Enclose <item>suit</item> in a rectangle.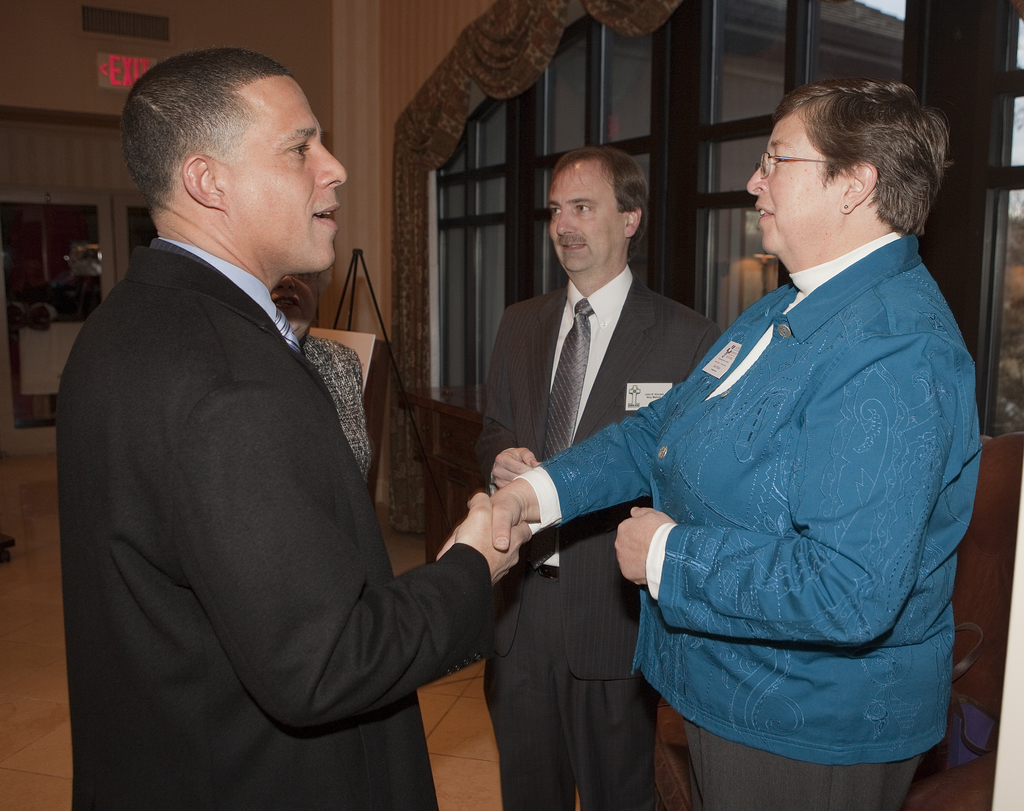
(470, 261, 715, 807).
